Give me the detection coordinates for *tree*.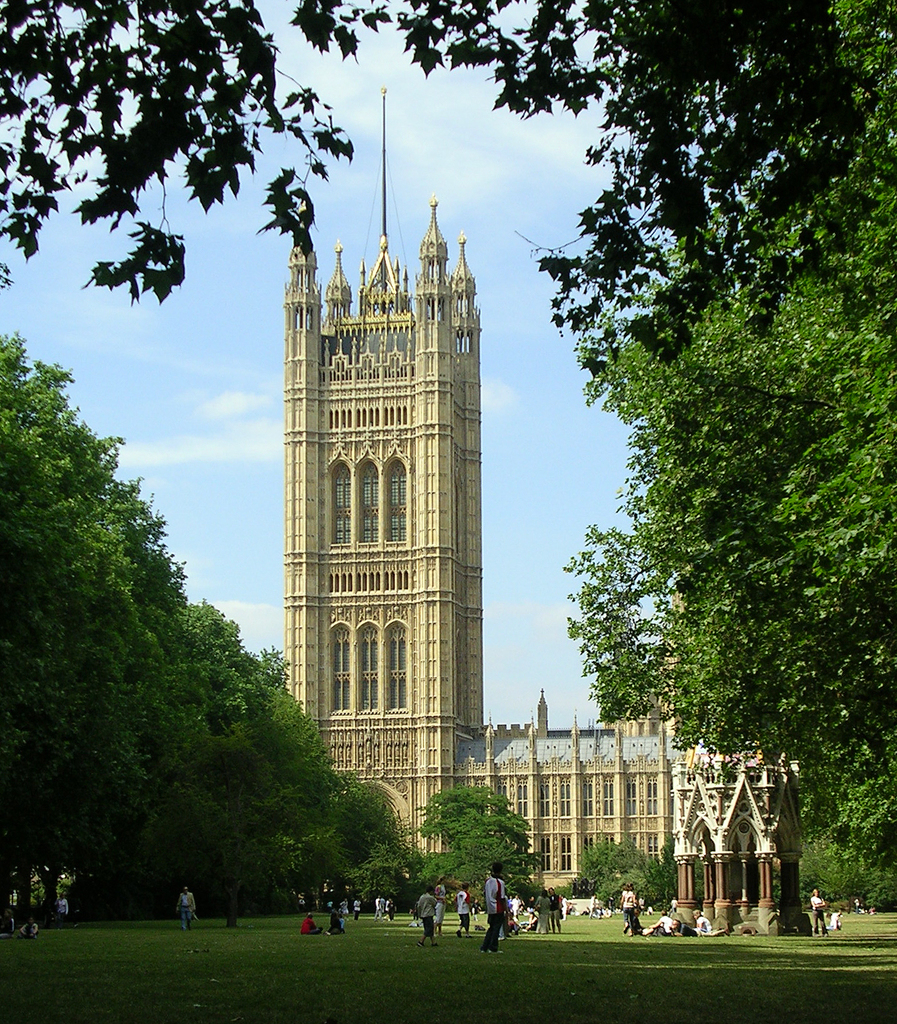
x1=411 y1=784 x2=535 y2=900.
